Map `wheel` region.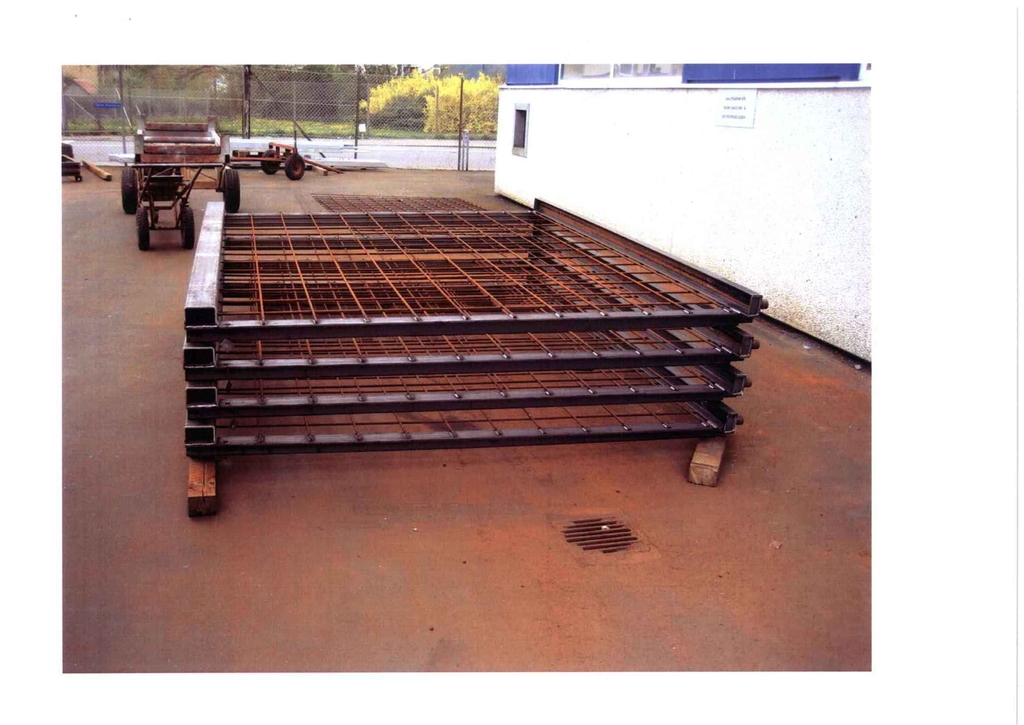
Mapped to bbox=(127, 202, 158, 252).
